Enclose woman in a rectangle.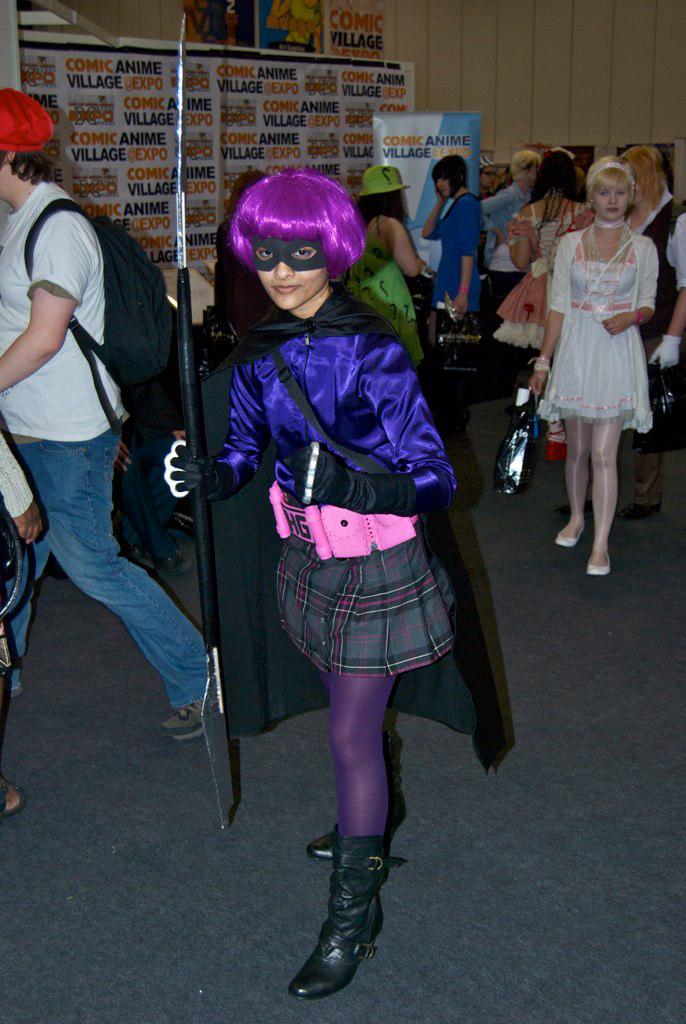
(left=346, top=161, right=425, bottom=377).
